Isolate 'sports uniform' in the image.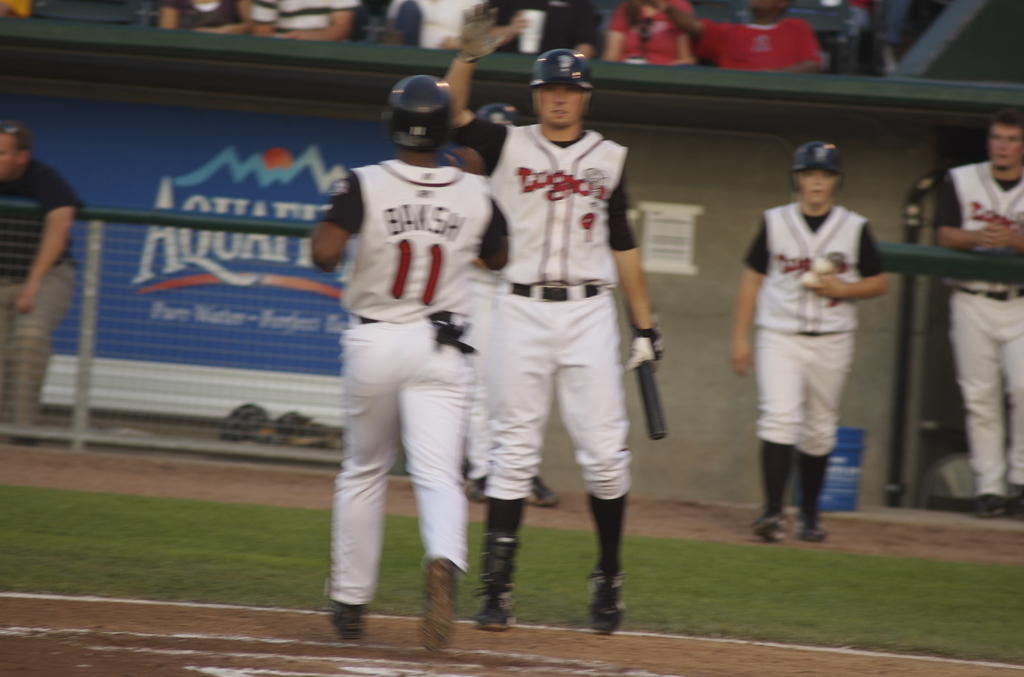
Isolated region: <region>454, 102, 550, 507</region>.
